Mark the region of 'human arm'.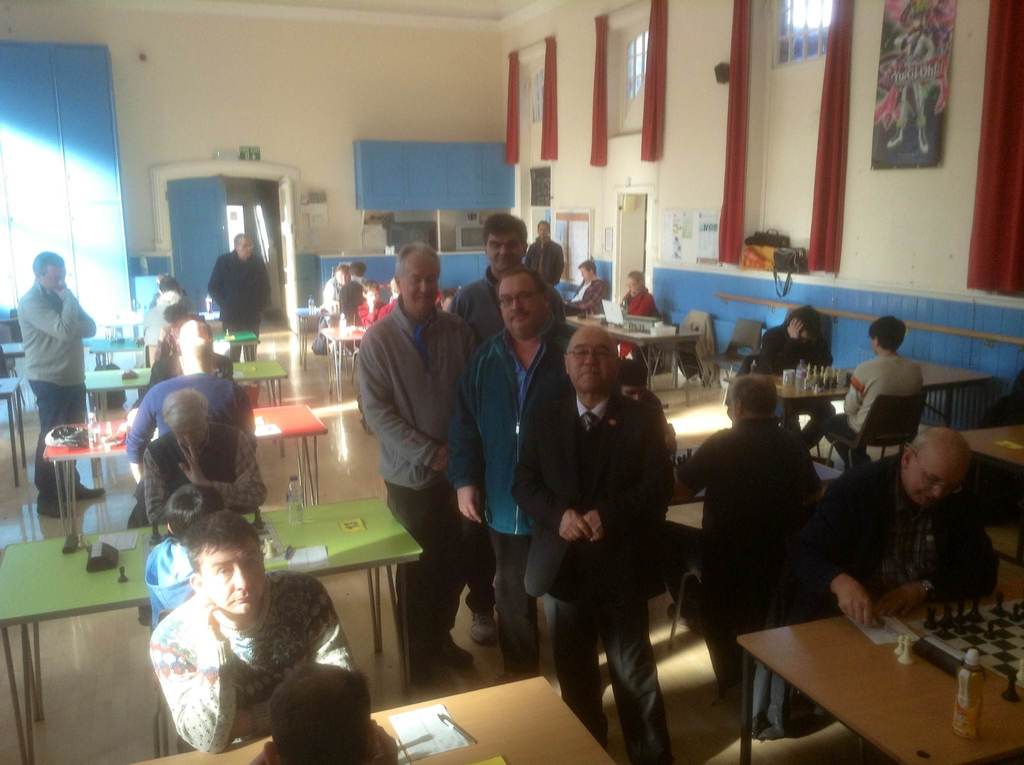
Region: [x1=872, y1=505, x2=1009, y2=617].
